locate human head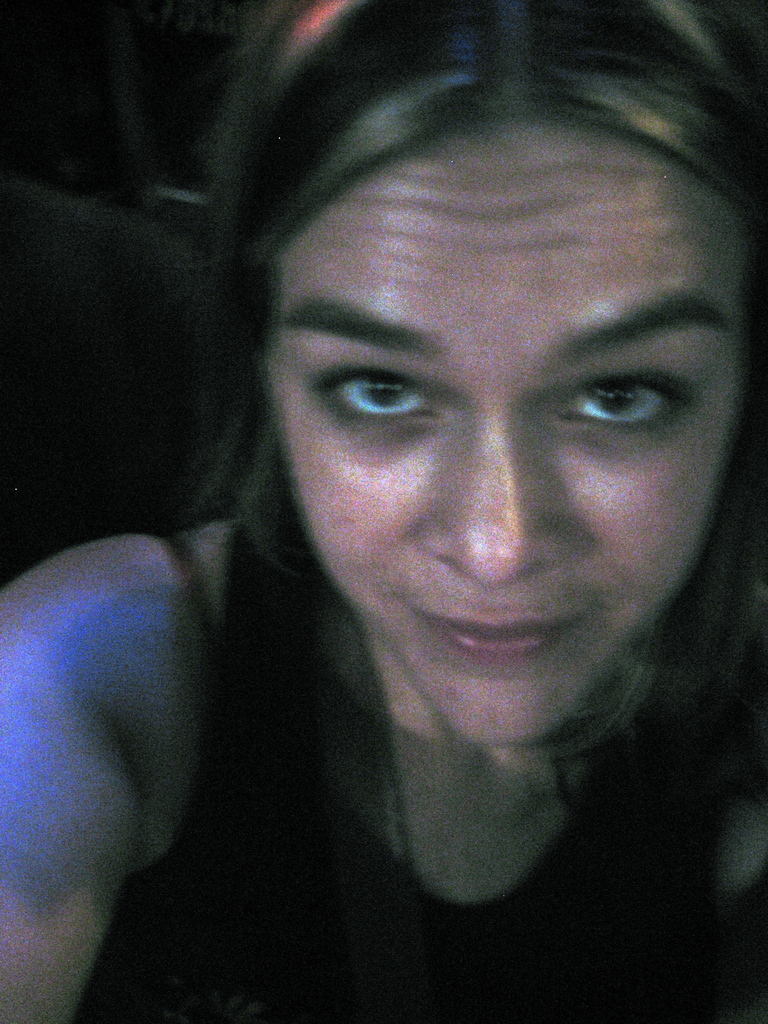
224,68,729,671
